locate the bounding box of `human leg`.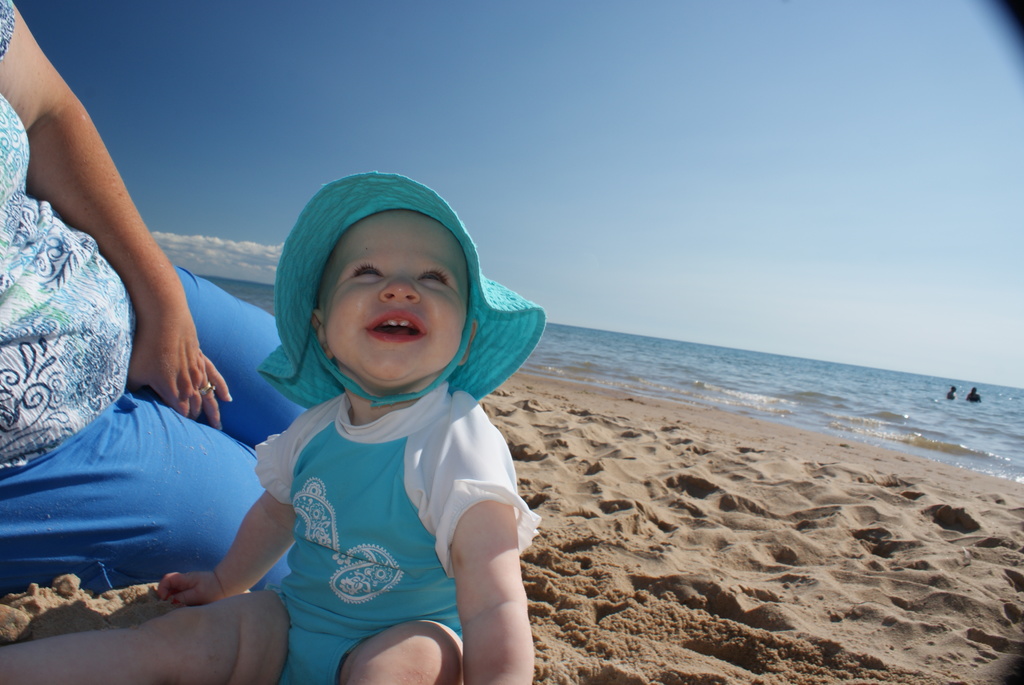
Bounding box: bbox=(0, 382, 294, 589).
